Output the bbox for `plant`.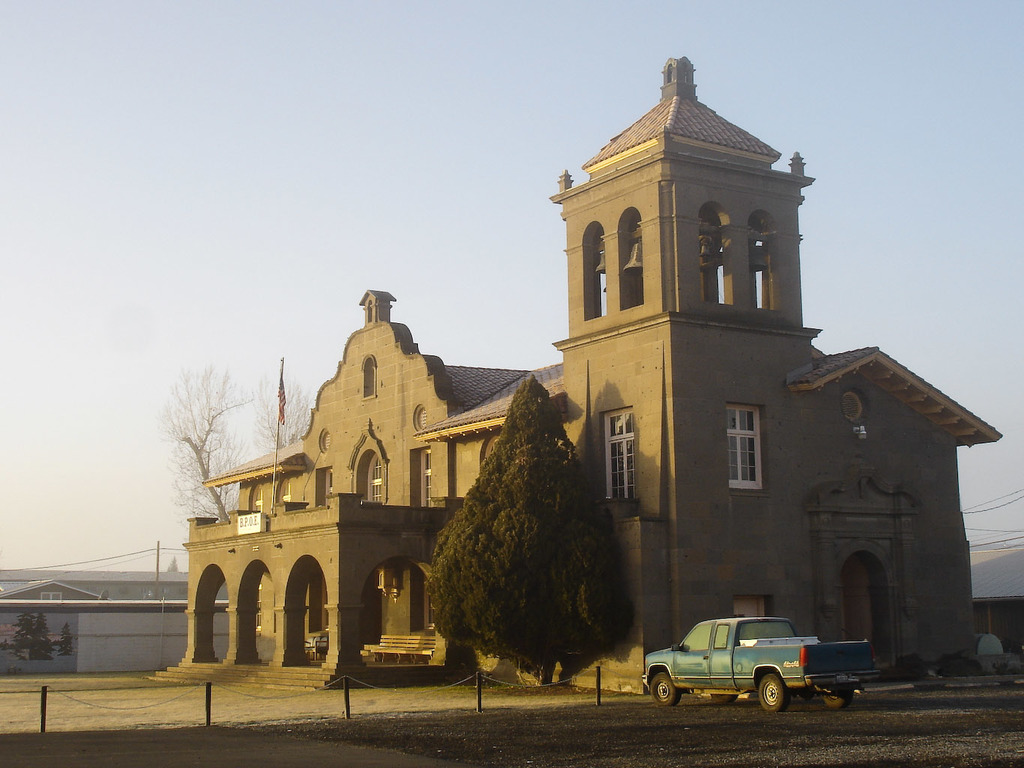
29:614:45:661.
